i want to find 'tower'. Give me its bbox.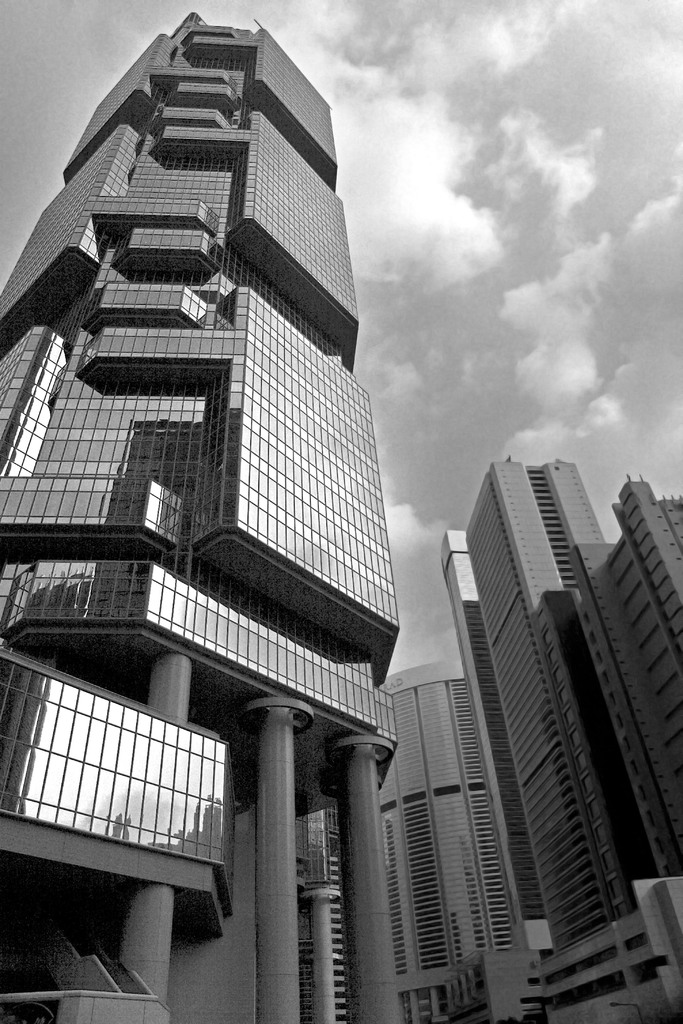
{"left": 466, "top": 460, "right": 606, "bottom": 949}.
